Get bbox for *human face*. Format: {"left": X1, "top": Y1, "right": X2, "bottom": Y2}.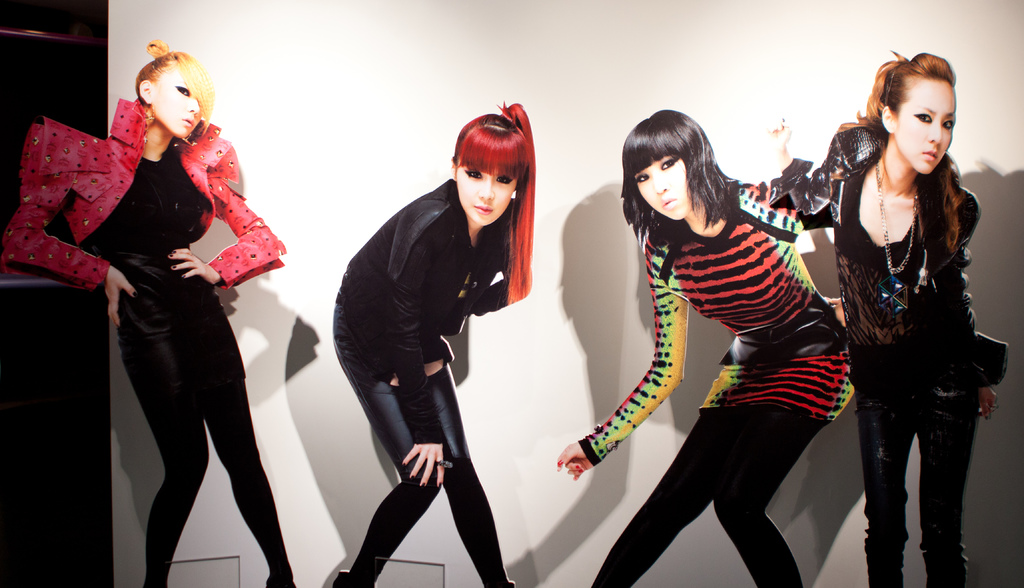
{"left": 899, "top": 76, "right": 953, "bottom": 177}.
